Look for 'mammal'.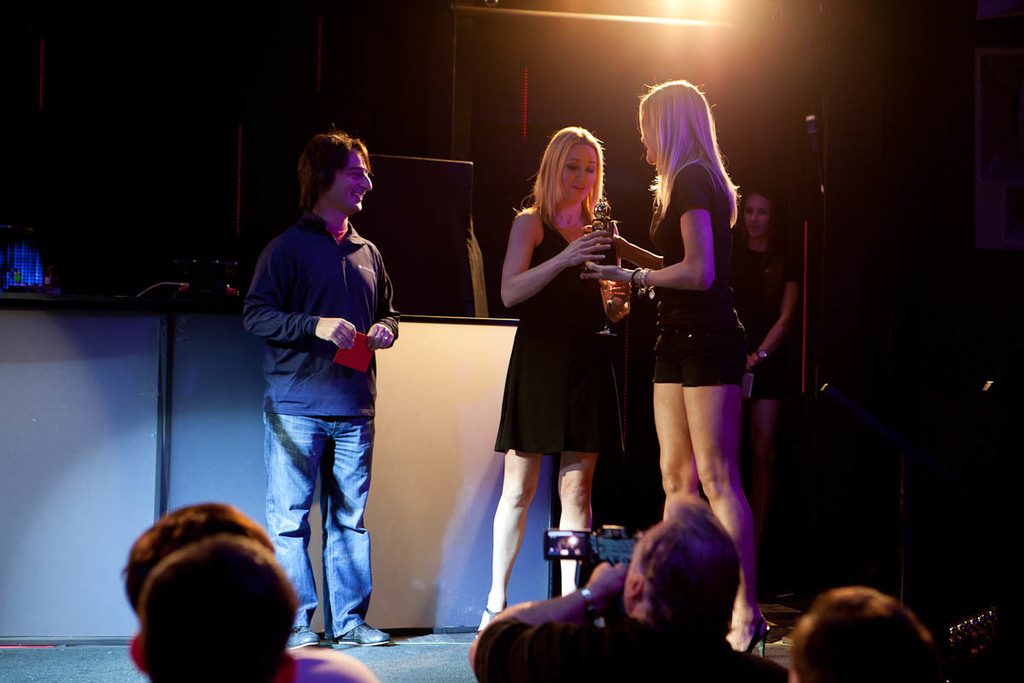
Found: locate(114, 495, 278, 614).
